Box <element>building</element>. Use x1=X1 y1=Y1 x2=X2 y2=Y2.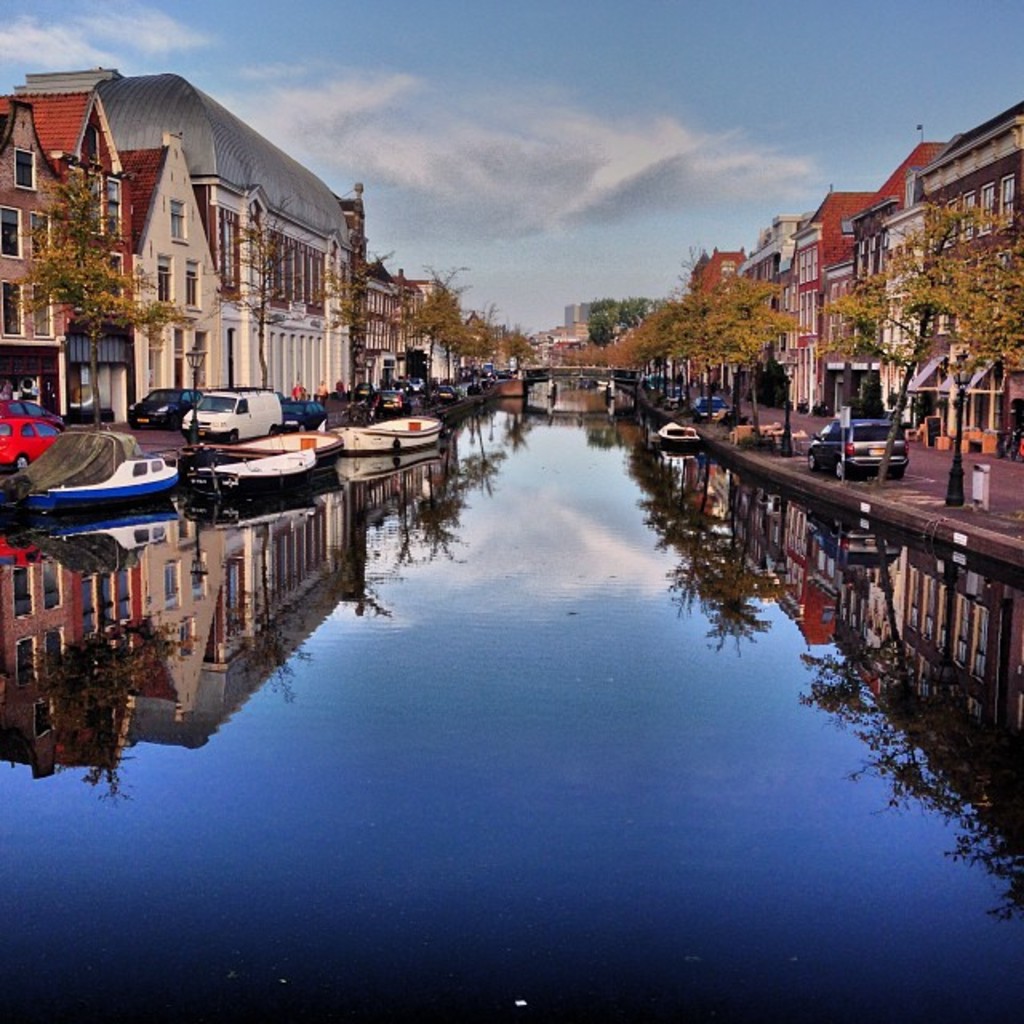
x1=0 y1=62 x2=1022 y2=461.
